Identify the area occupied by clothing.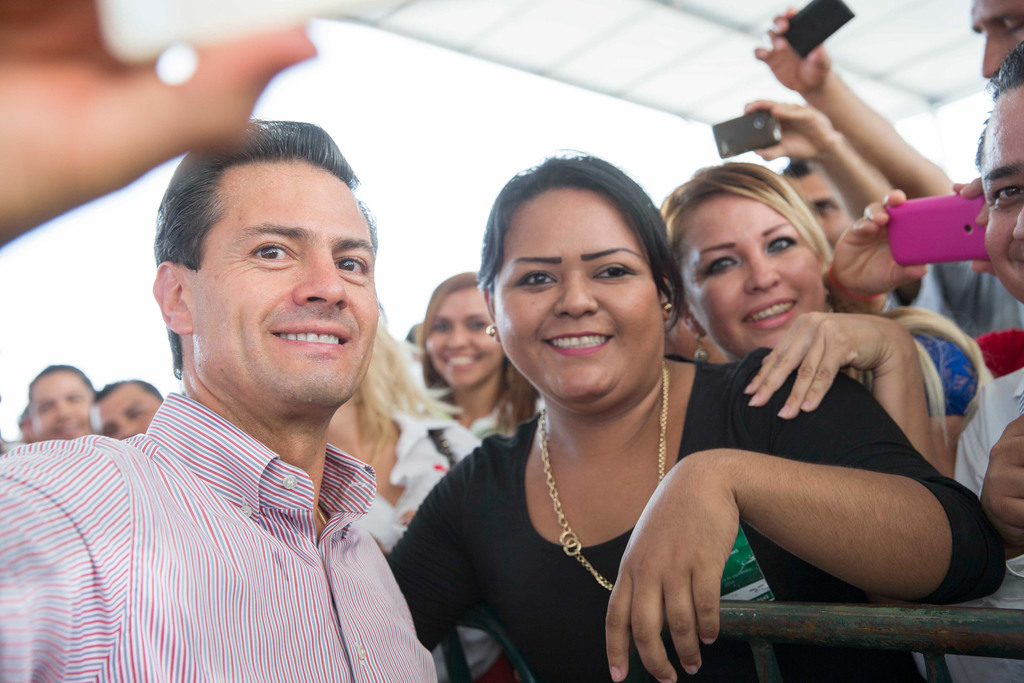
Area: (919,324,976,420).
